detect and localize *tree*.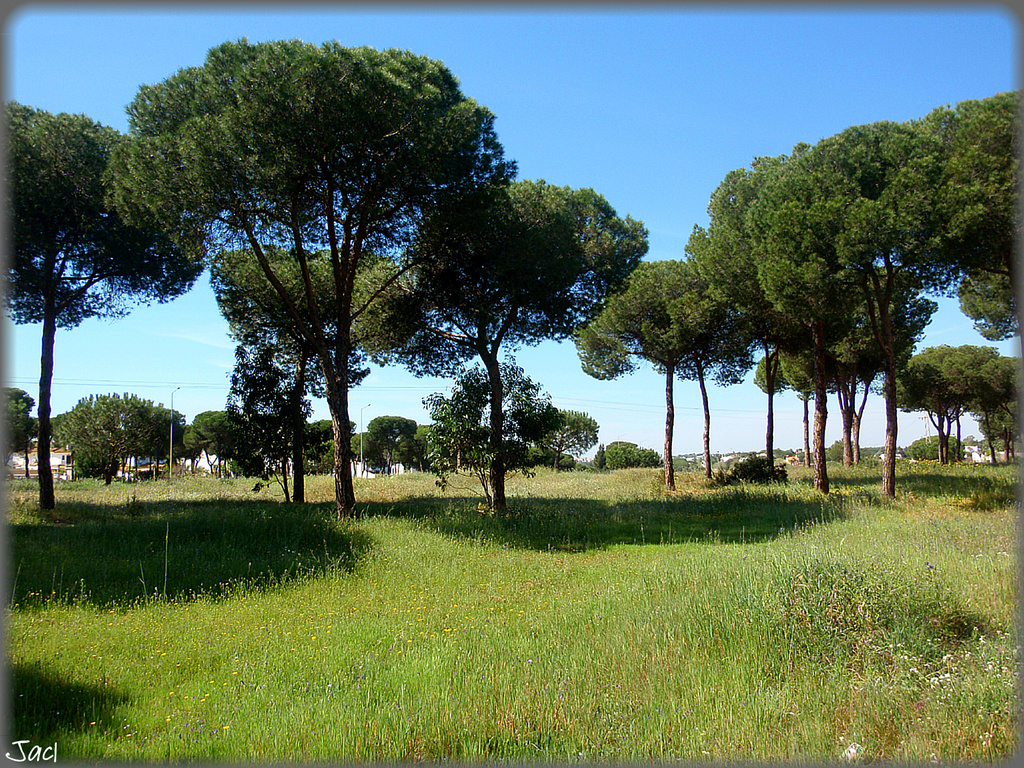
Localized at locate(395, 173, 645, 534).
